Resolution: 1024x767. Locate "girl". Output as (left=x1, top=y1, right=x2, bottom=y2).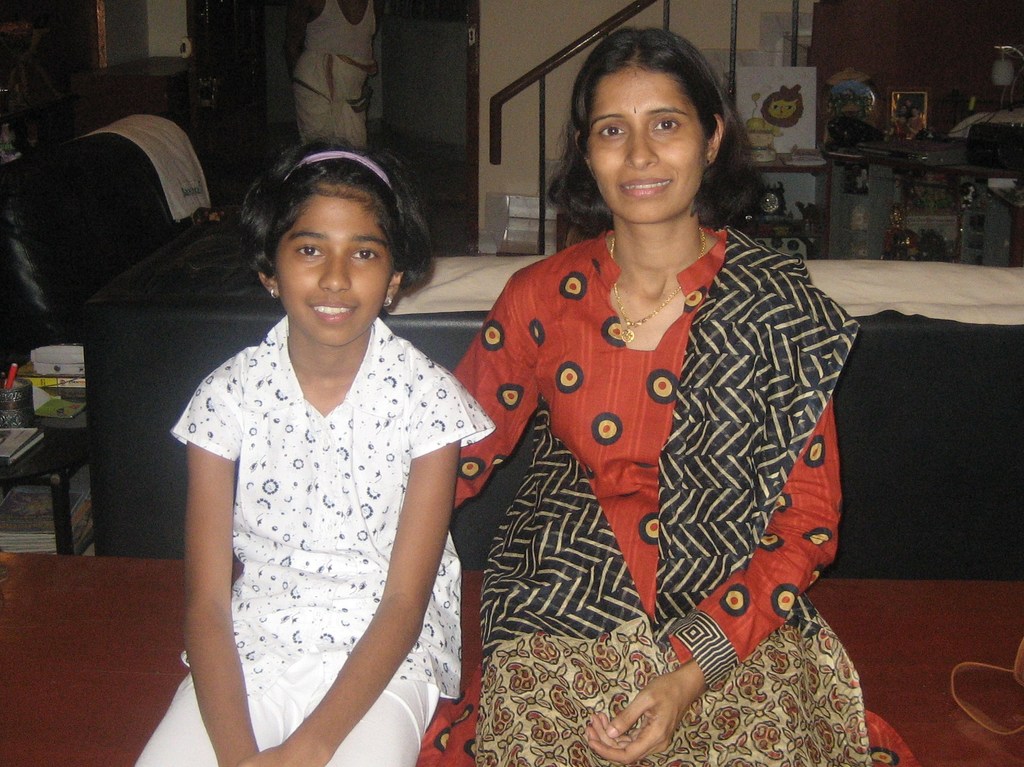
(left=134, top=133, right=493, bottom=766).
